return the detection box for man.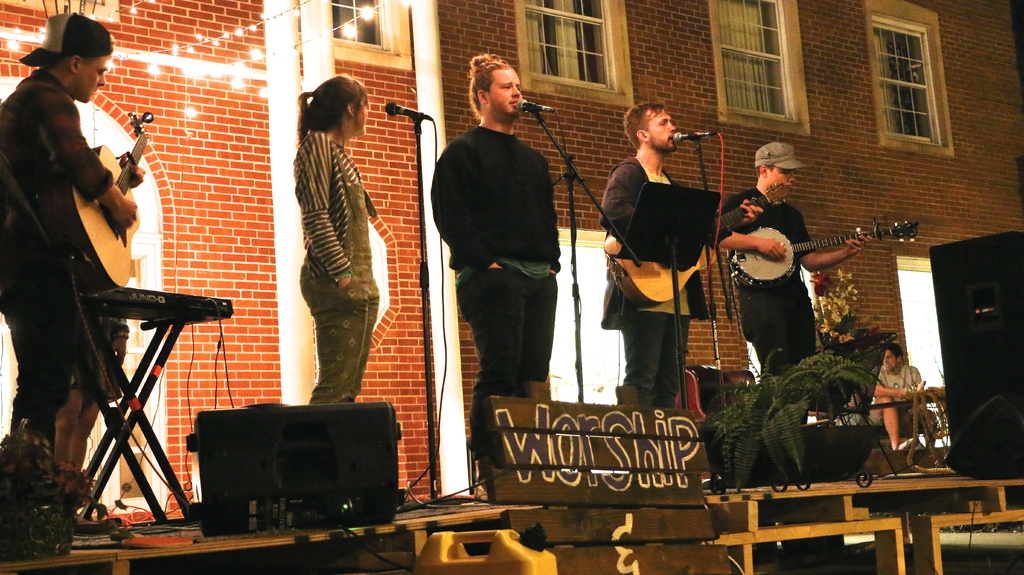
detection(865, 341, 929, 478).
